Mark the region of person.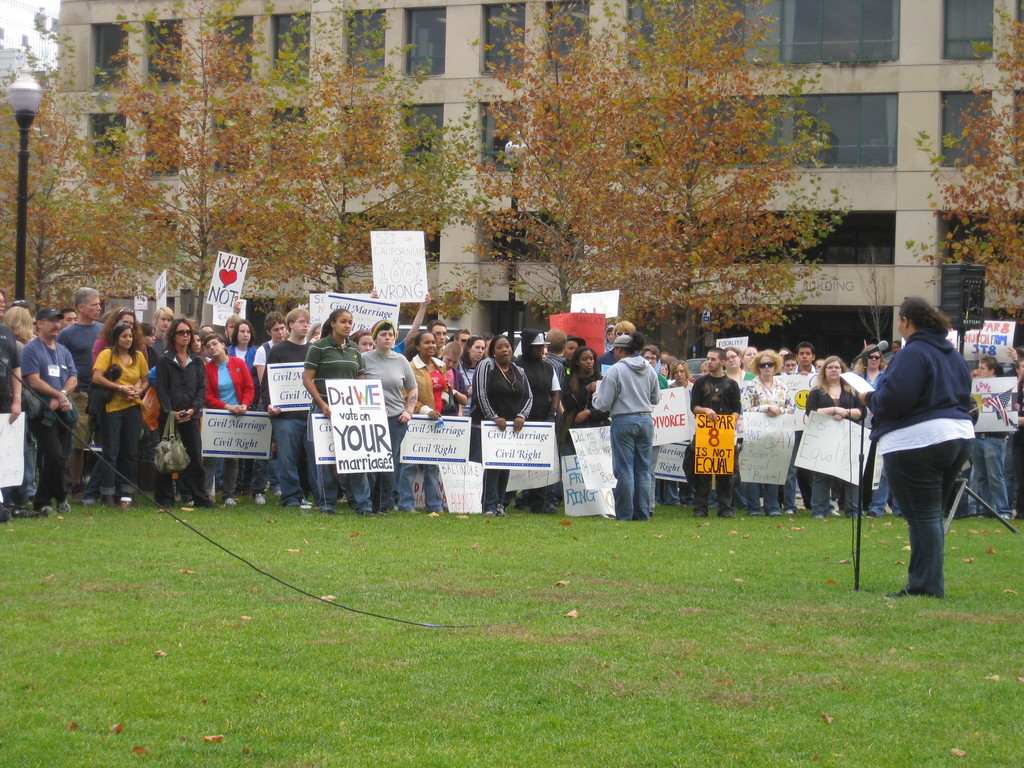
Region: <bbox>777, 346, 792, 371</bbox>.
